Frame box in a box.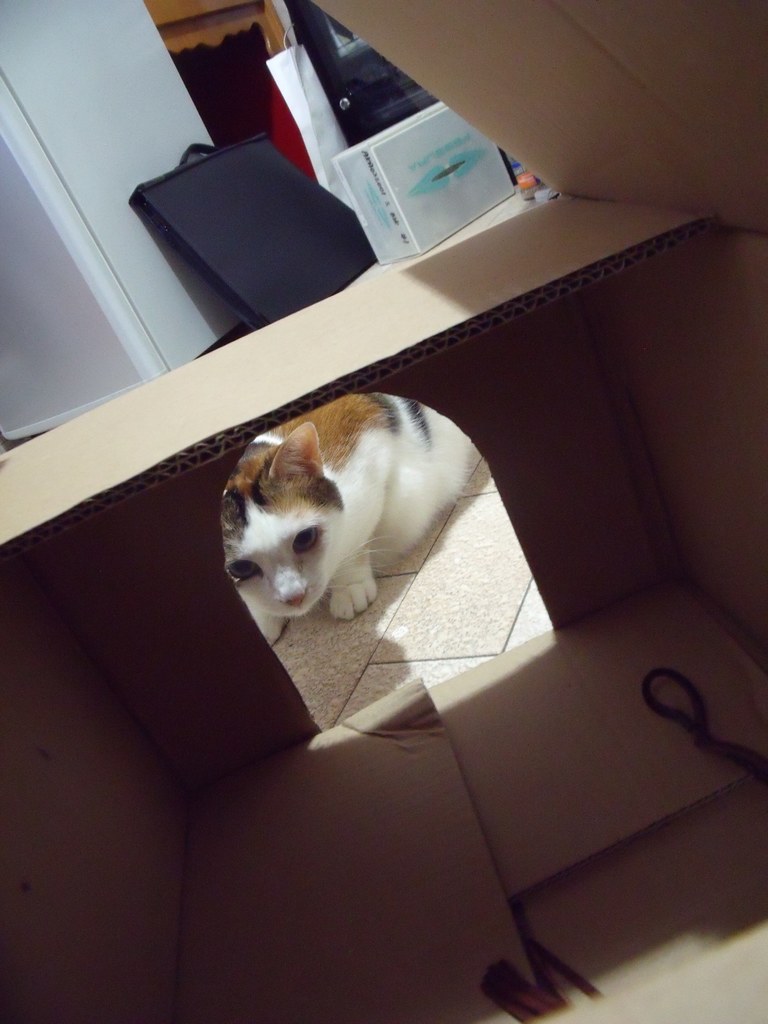
select_region(0, 0, 767, 1023).
